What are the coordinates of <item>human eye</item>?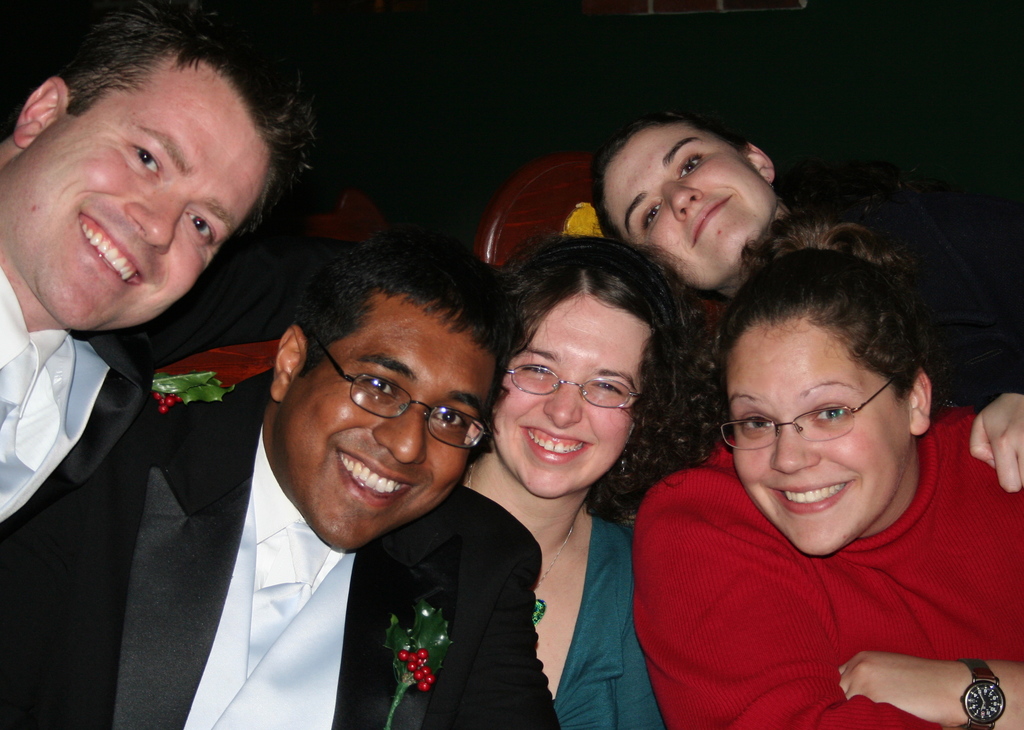
<box>124,143,160,177</box>.
